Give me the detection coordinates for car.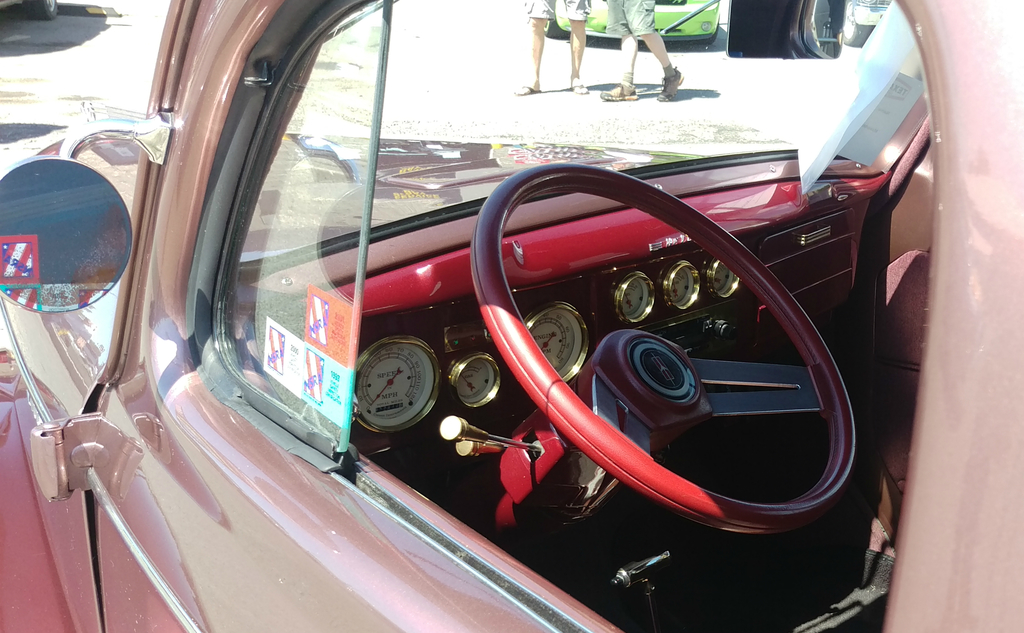
{"left": 0, "top": 0, "right": 1023, "bottom": 632}.
